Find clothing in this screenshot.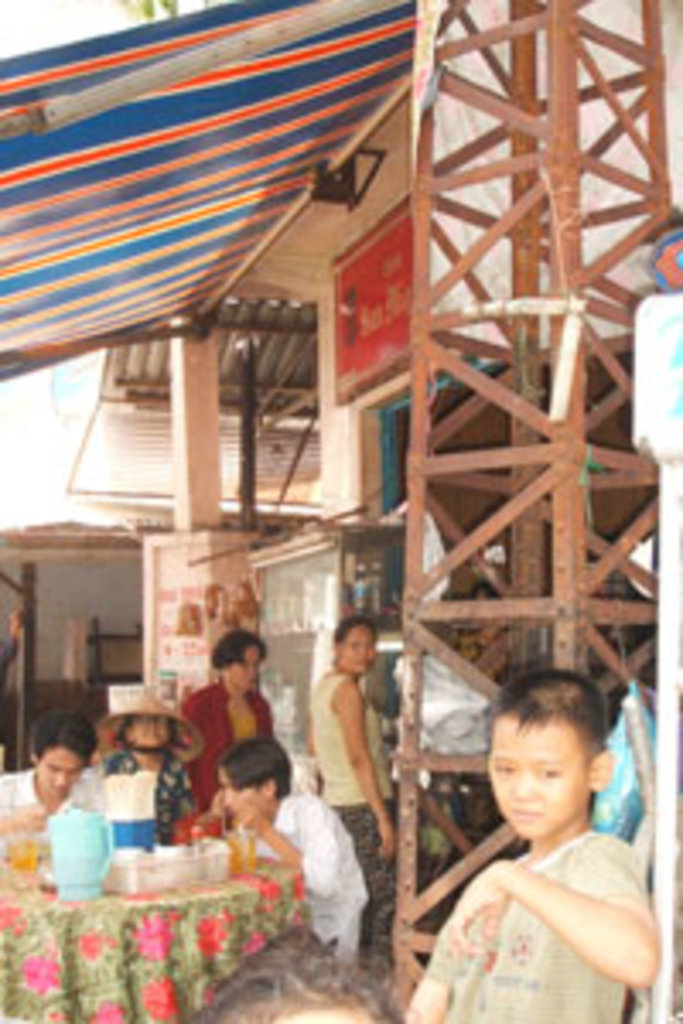
The bounding box for clothing is bbox=(0, 754, 96, 867).
